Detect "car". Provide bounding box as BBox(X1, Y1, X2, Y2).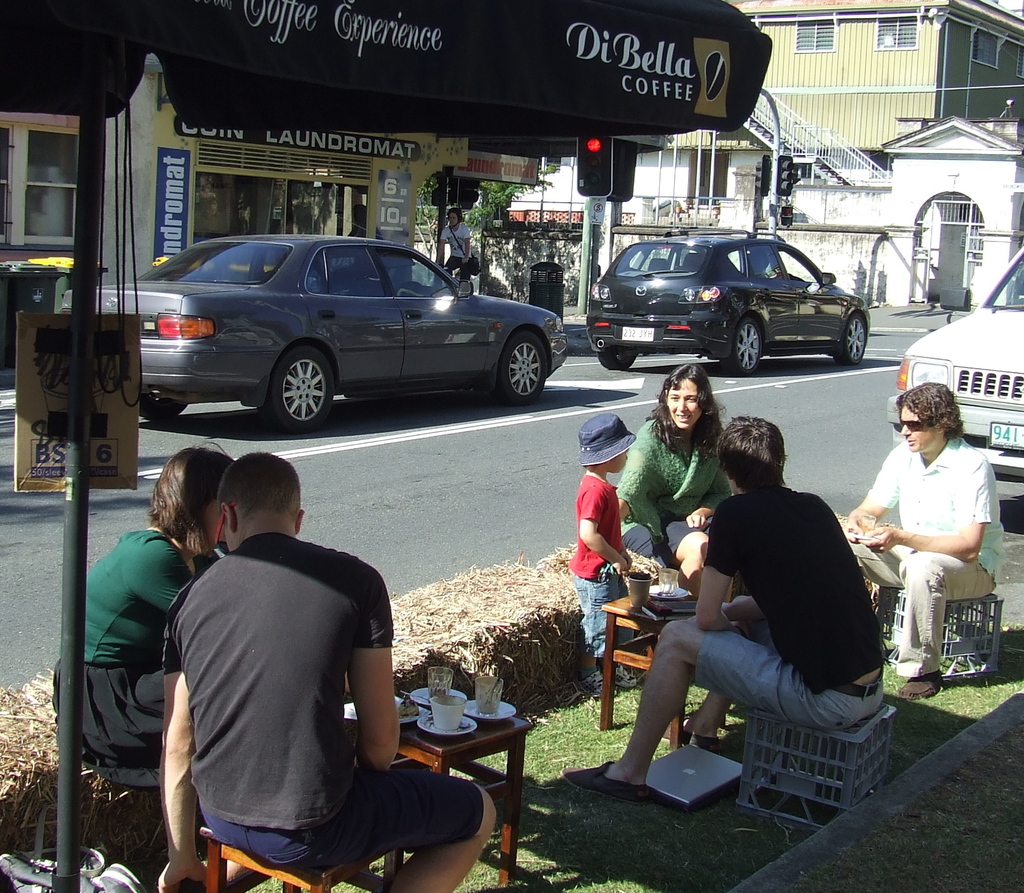
BBox(586, 232, 871, 377).
